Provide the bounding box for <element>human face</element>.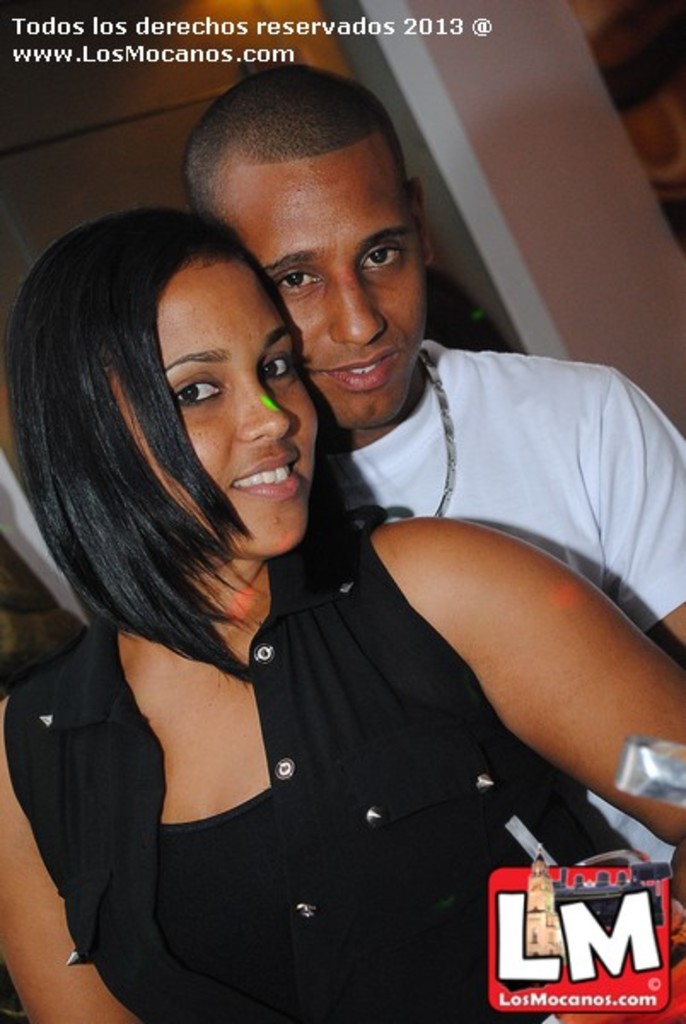
bbox=[130, 292, 317, 555].
